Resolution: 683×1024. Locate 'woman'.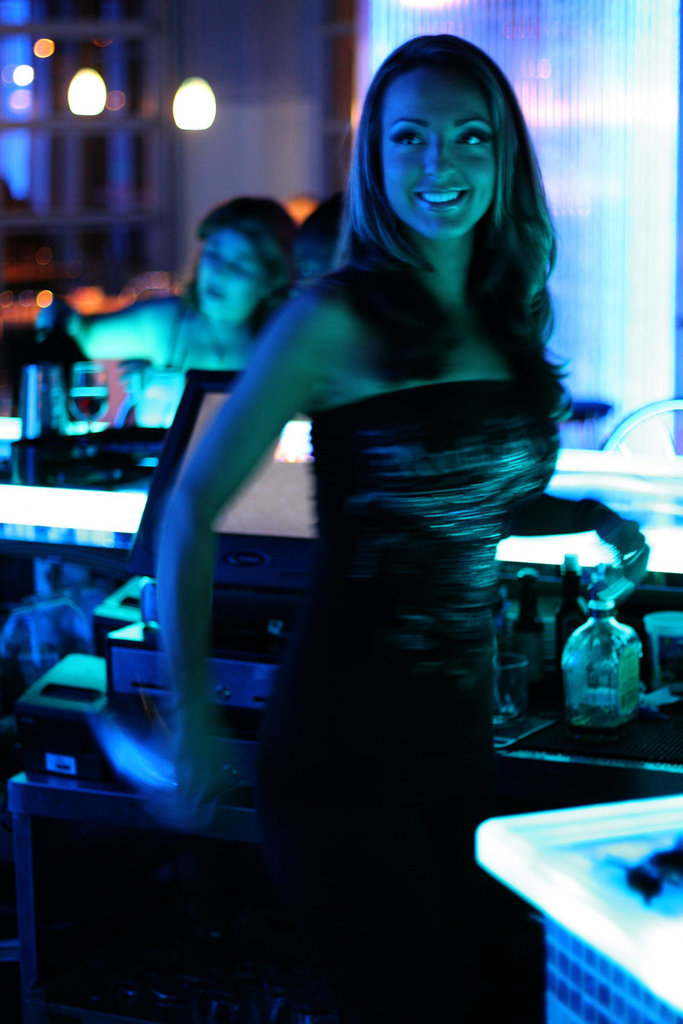
select_region(25, 193, 296, 416).
